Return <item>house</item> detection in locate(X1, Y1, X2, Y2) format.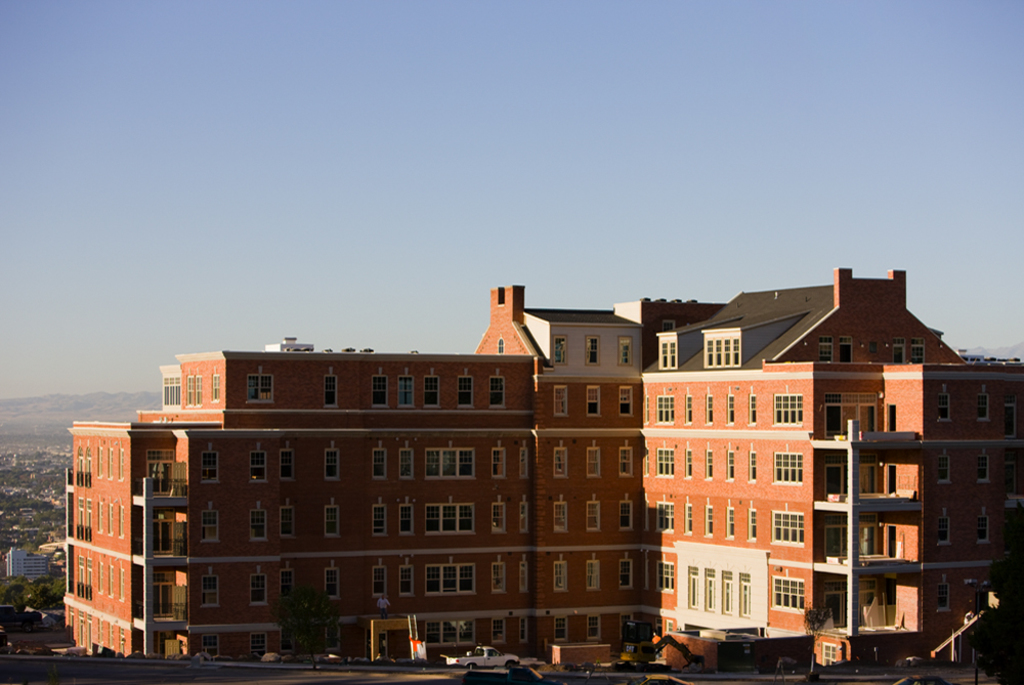
locate(633, 291, 806, 658).
